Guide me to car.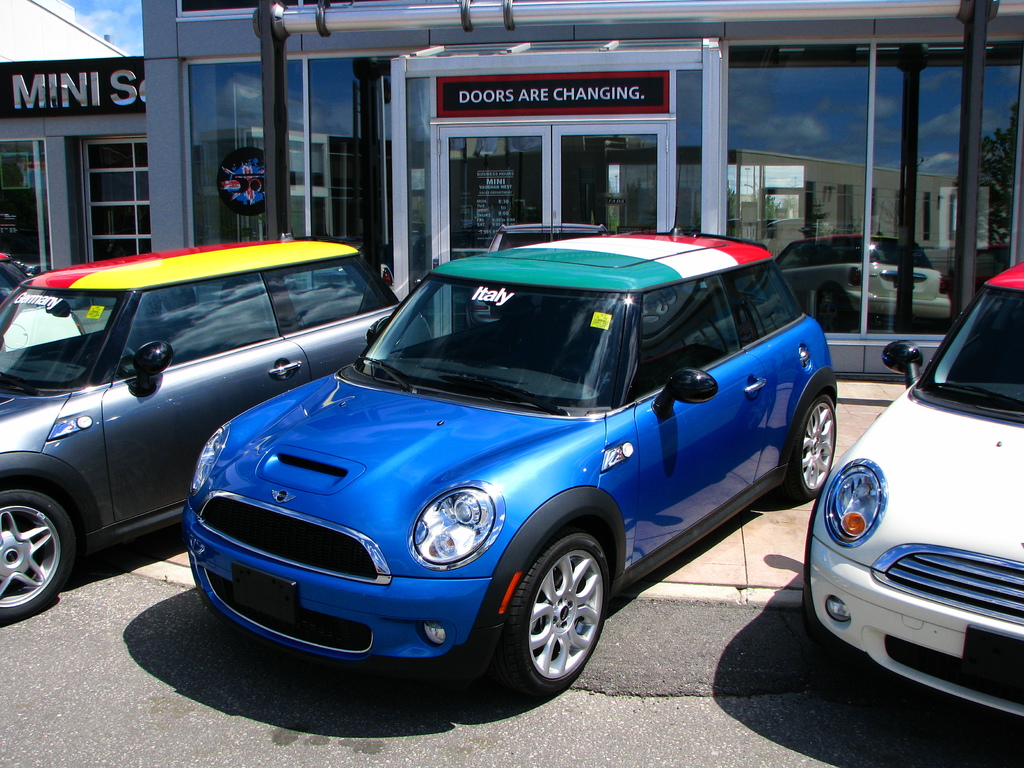
Guidance: x1=179, y1=233, x2=837, y2=701.
